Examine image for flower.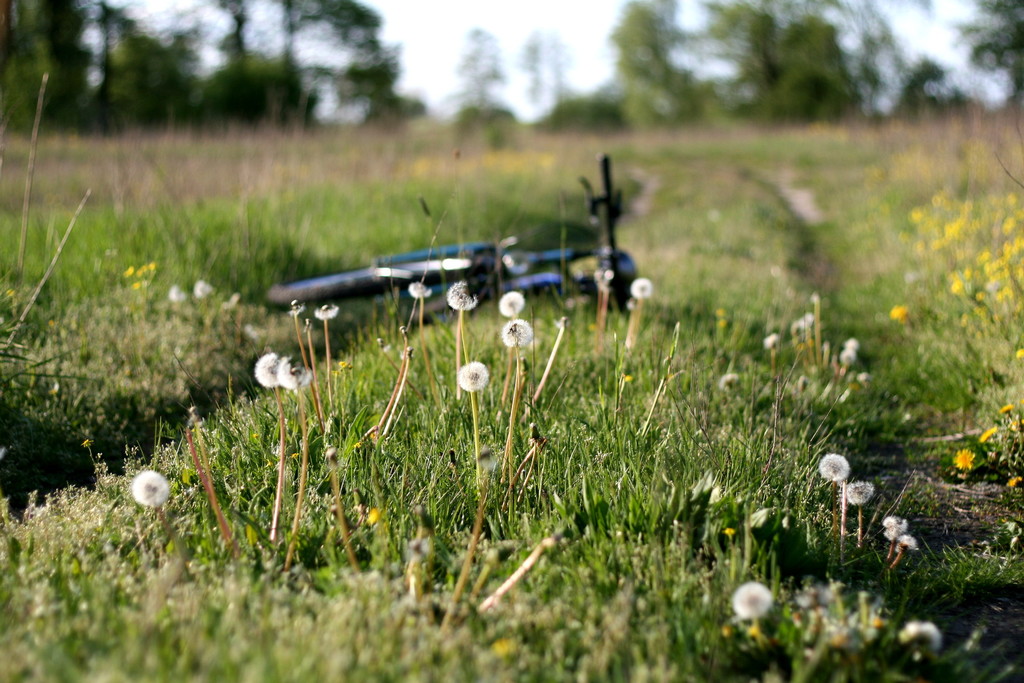
Examination result: <bbox>278, 355, 313, 395</bbox>.
